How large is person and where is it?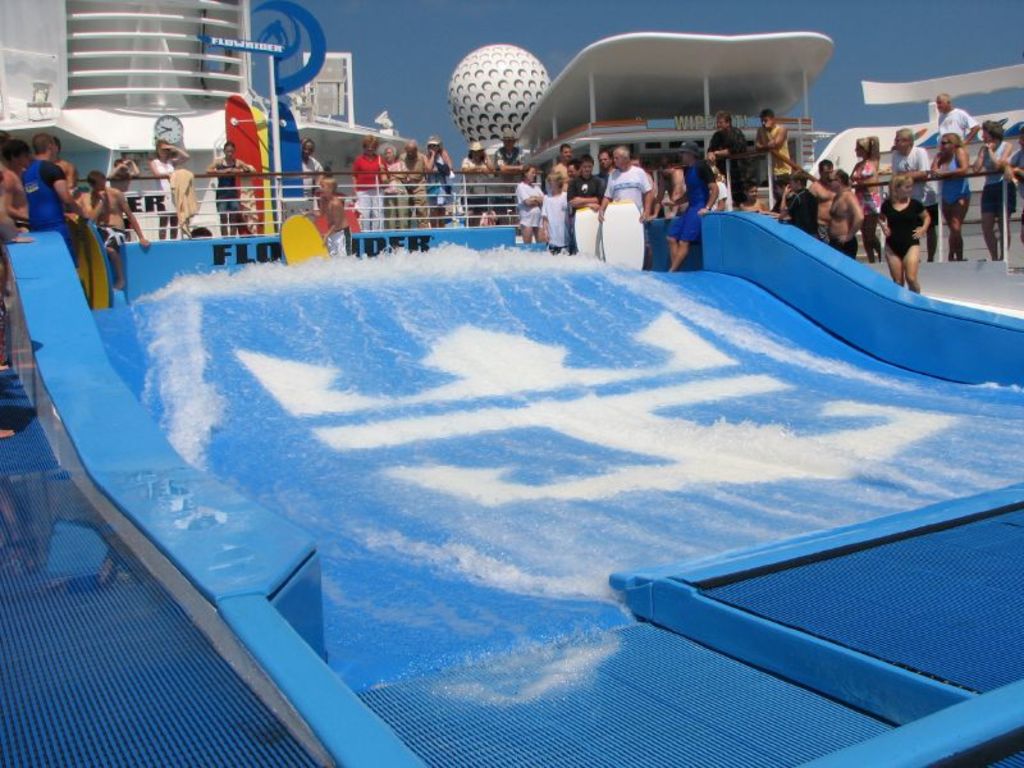
Bounding box: [left=932, top=87, right=982, bottom=151].
